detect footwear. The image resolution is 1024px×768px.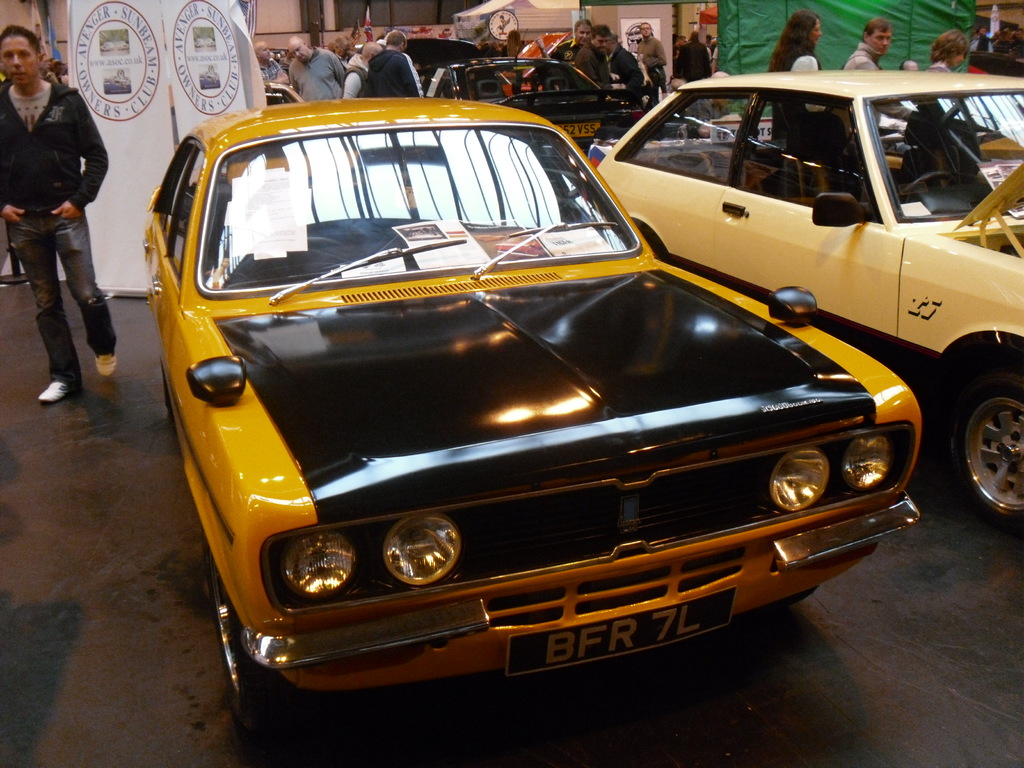
(x1=36, y1=378, x2=75, y2=405).
